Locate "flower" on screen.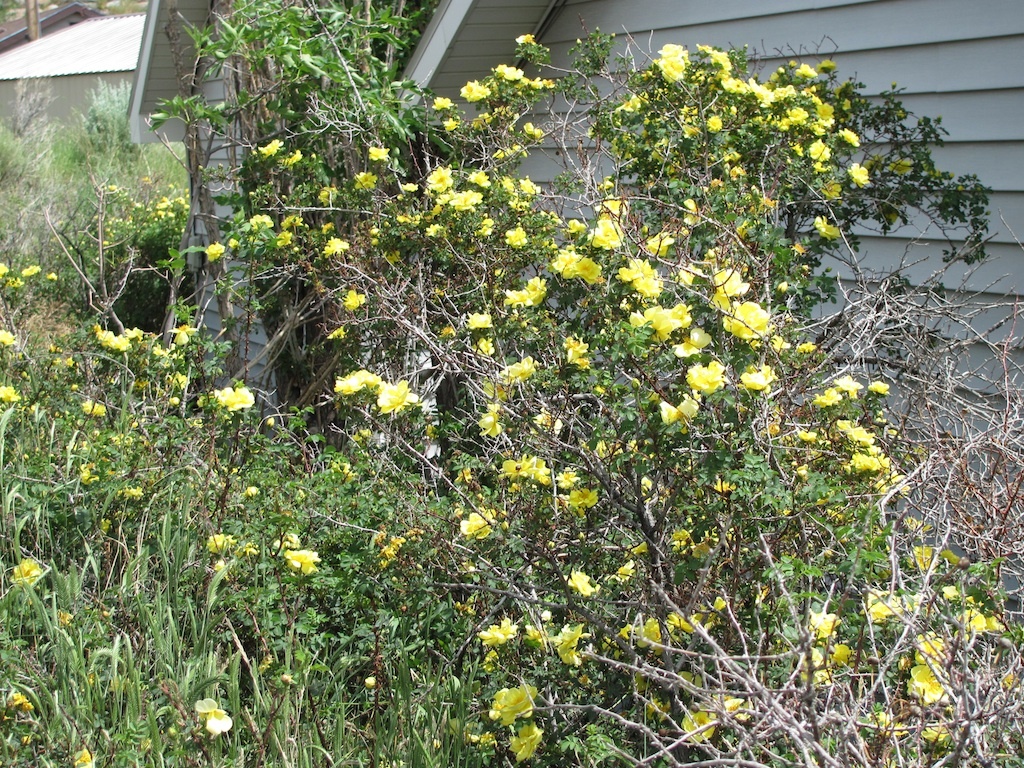
On screen at detection(264, 142, 284, 152).
